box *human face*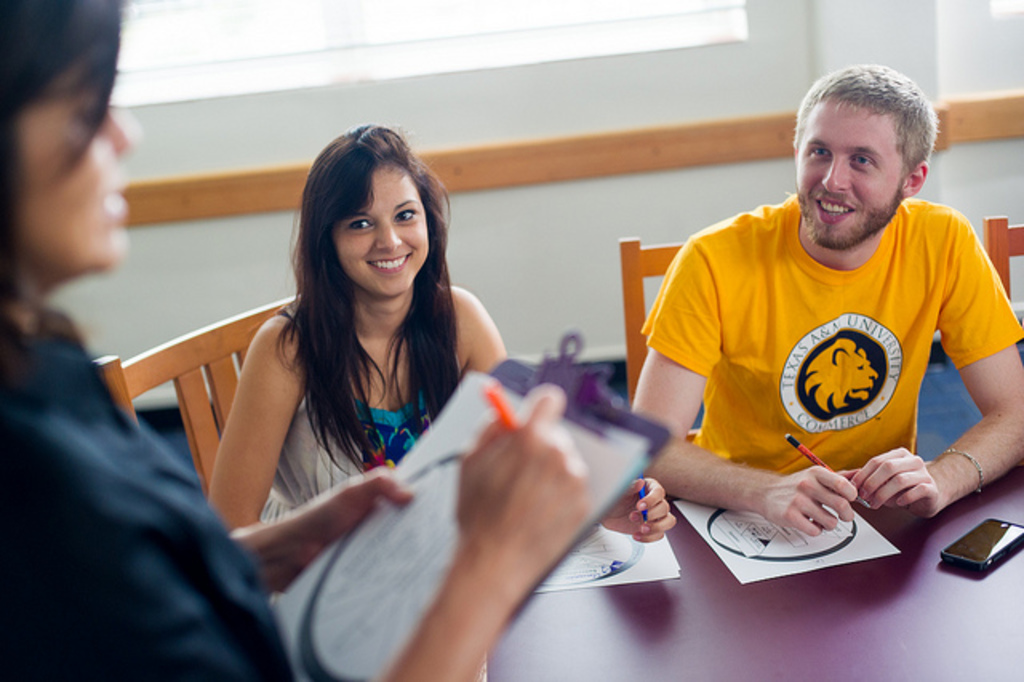
pyautogui.locateOnScreen(336, 163, 430, 293)
